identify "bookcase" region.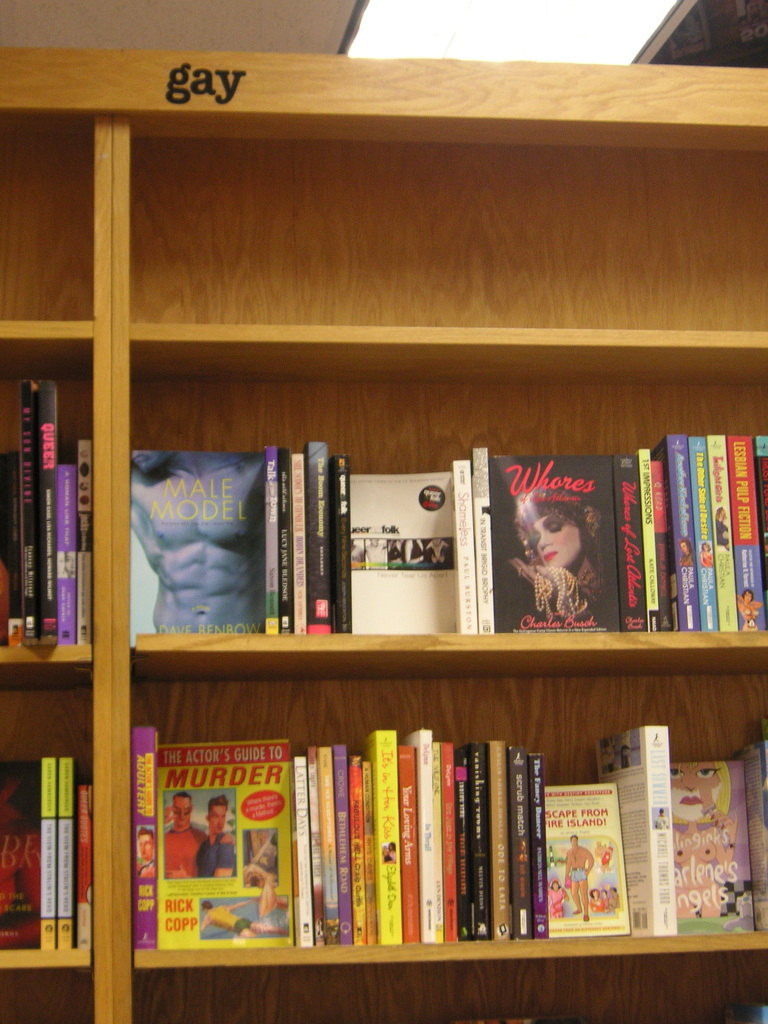
Region: 0/45/767/1023.
